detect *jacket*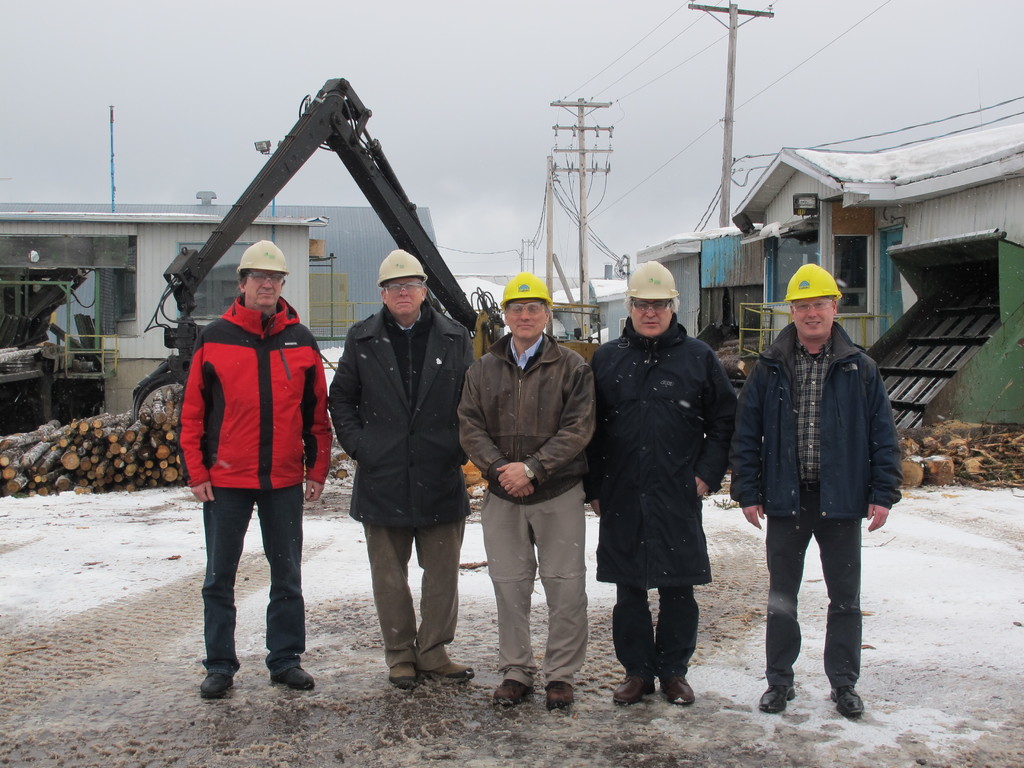
box(588, 311, 739, 590)
